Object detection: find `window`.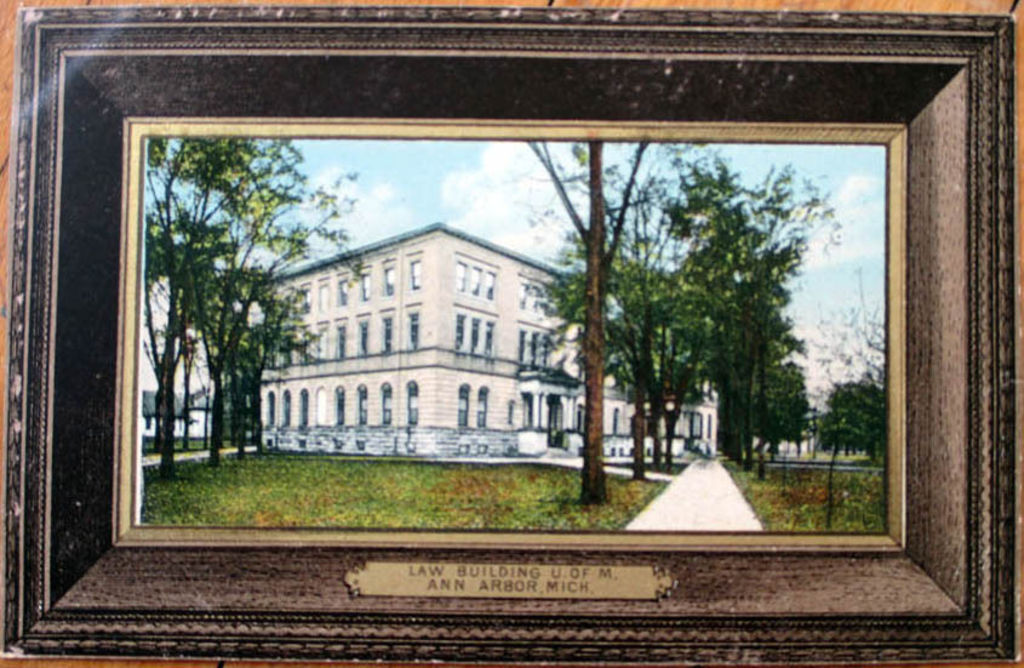
bbox(377, 377, 394, 426).
